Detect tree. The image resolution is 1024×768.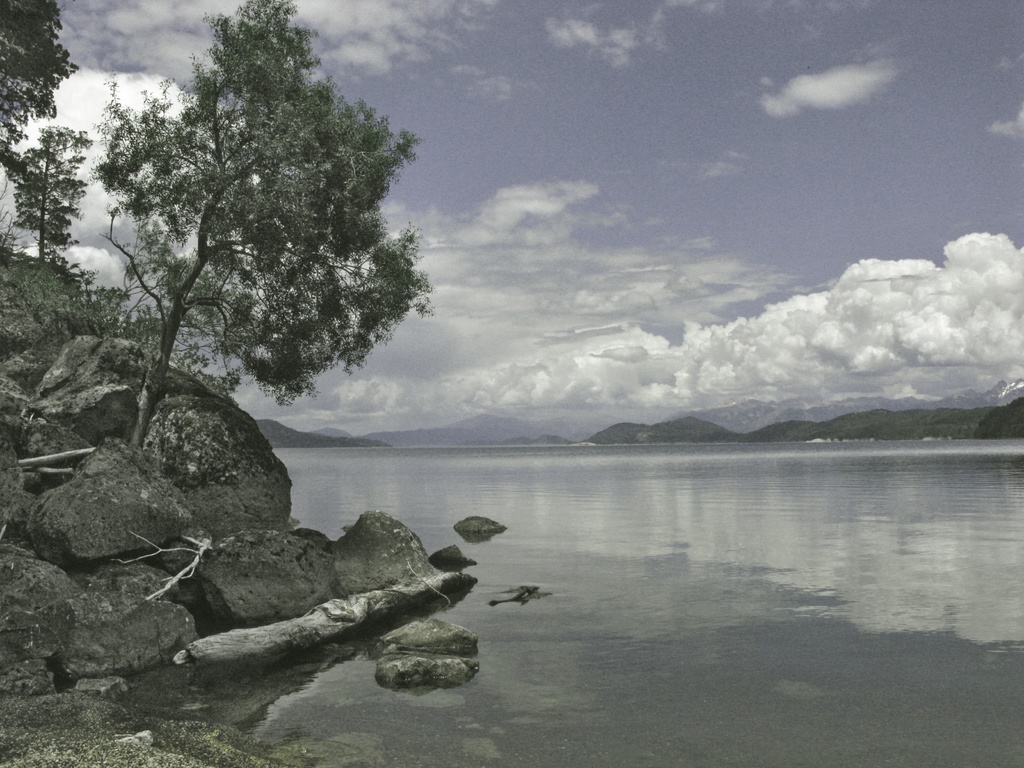
rect(0, 0, 76, 183).
